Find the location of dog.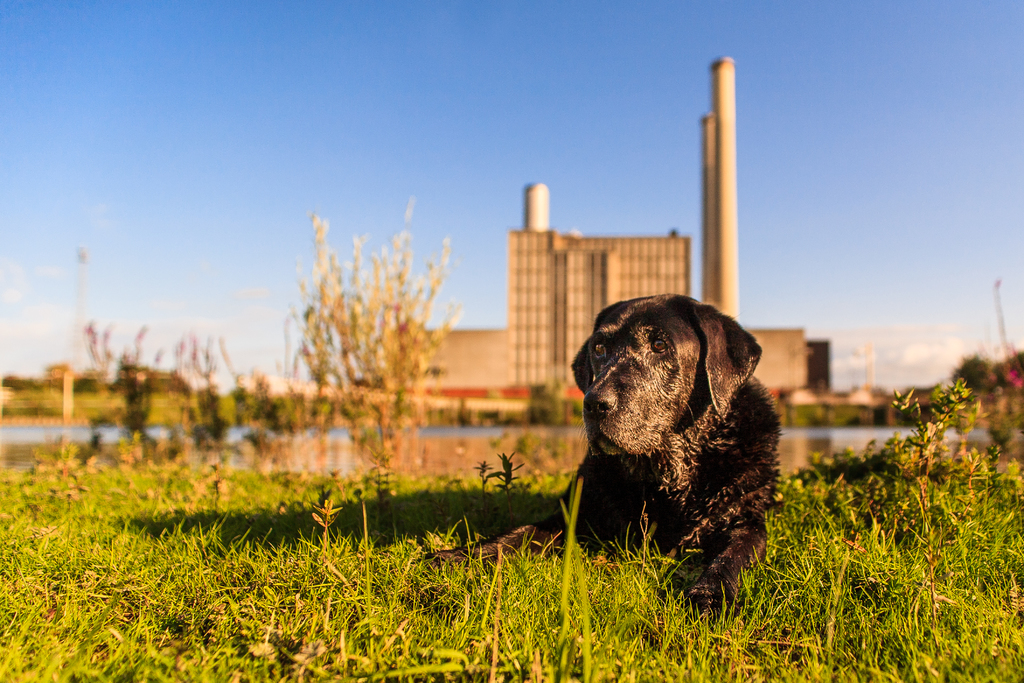
Location: (413,292,784,621).
